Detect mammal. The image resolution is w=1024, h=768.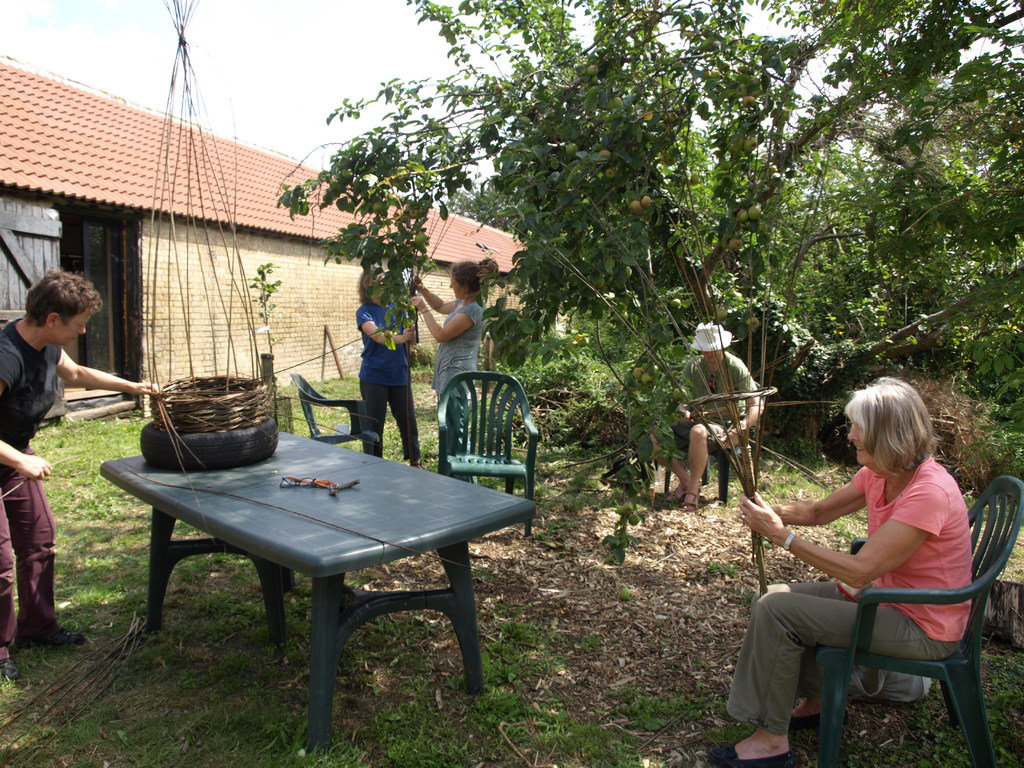
BBox(0, 266, 163, 666).
